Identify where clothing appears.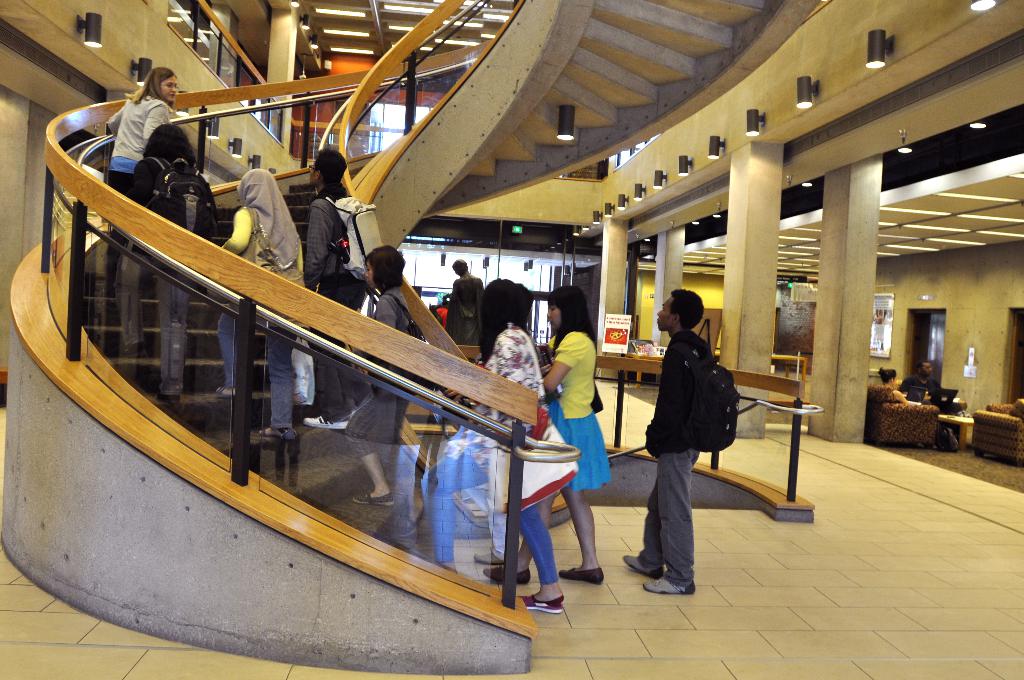
Appears at 899, 380, 947, 406.
